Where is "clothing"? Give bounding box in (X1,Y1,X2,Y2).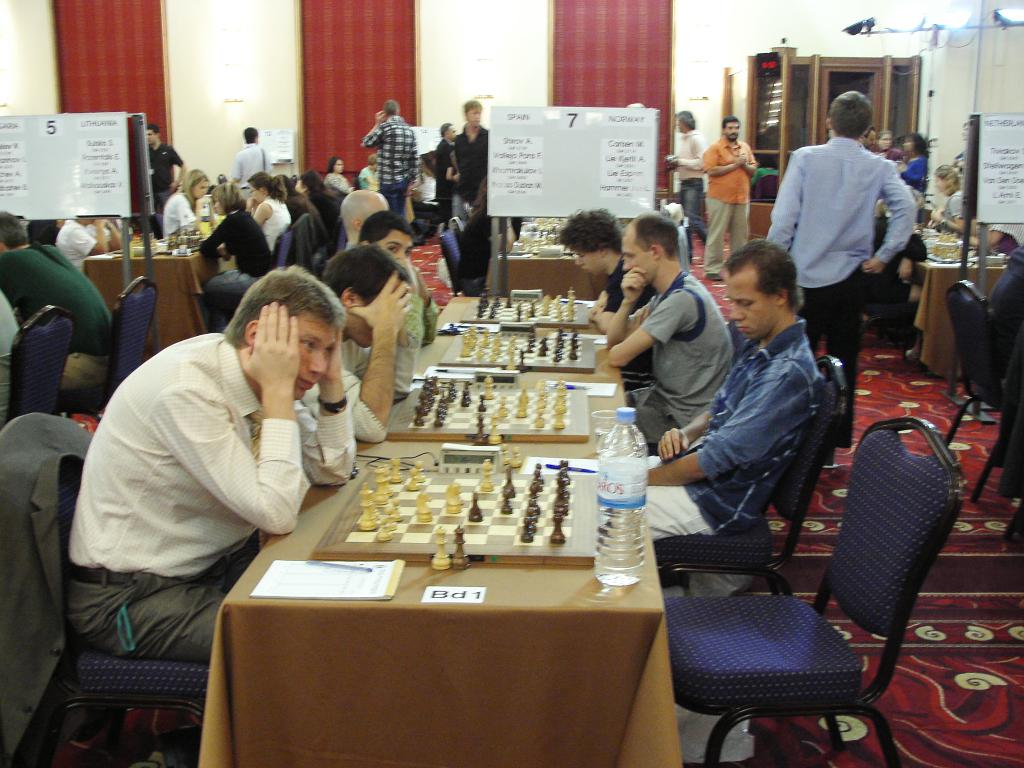
(305,335,417,454).
